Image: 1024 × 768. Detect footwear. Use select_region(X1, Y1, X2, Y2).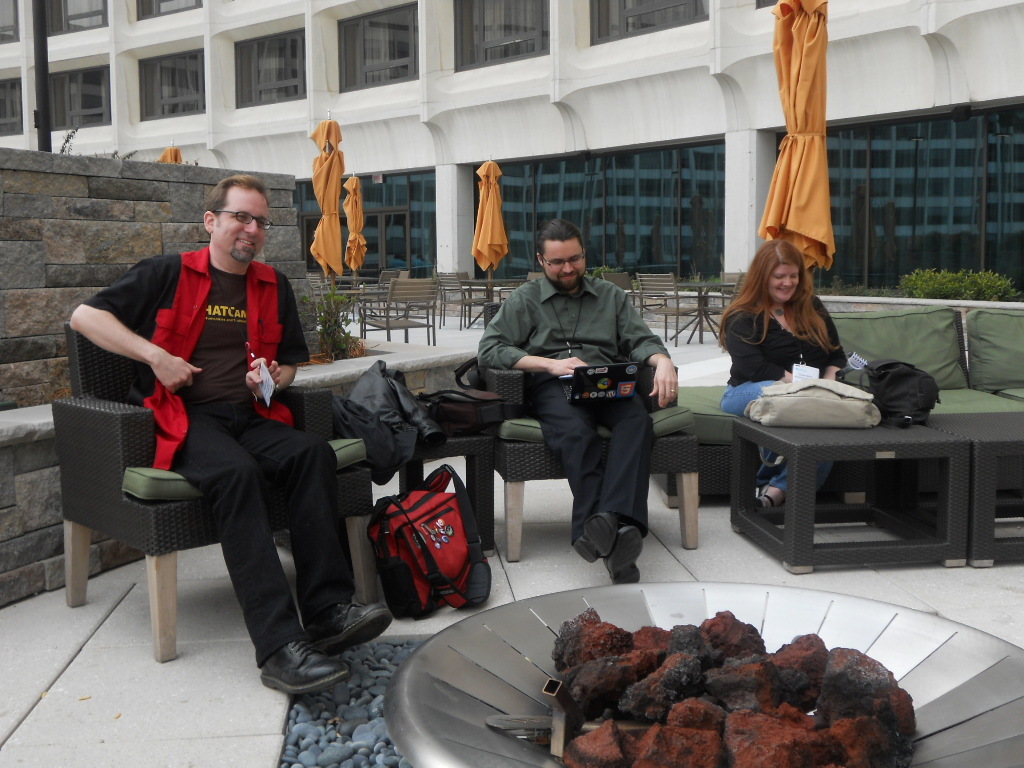
select_region(303, 601, 397, 667).
